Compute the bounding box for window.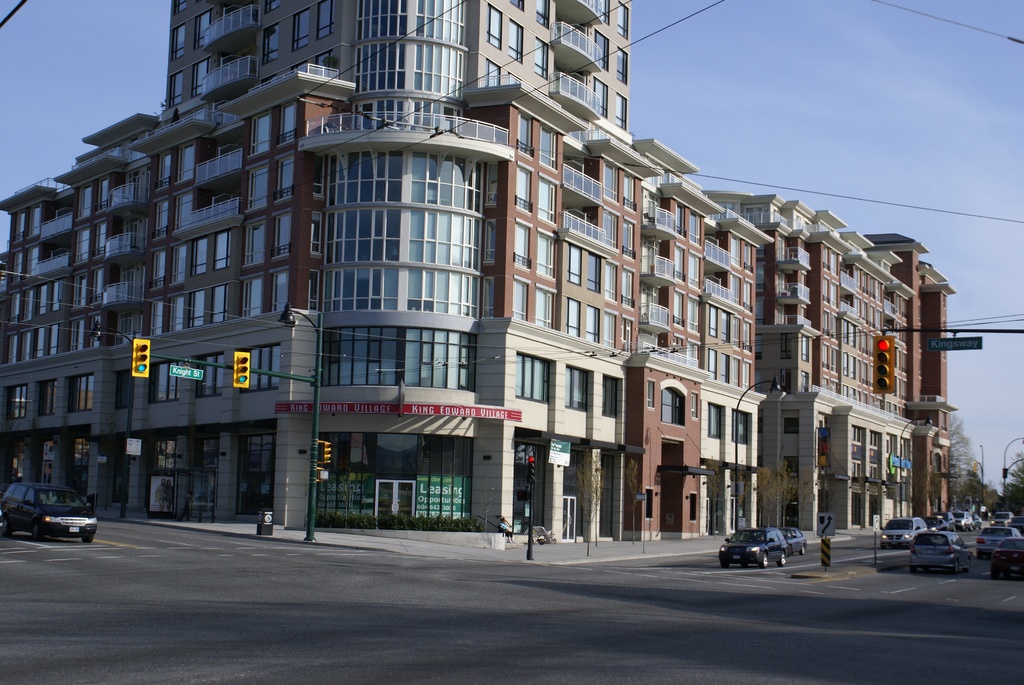
188:242:209:277.
